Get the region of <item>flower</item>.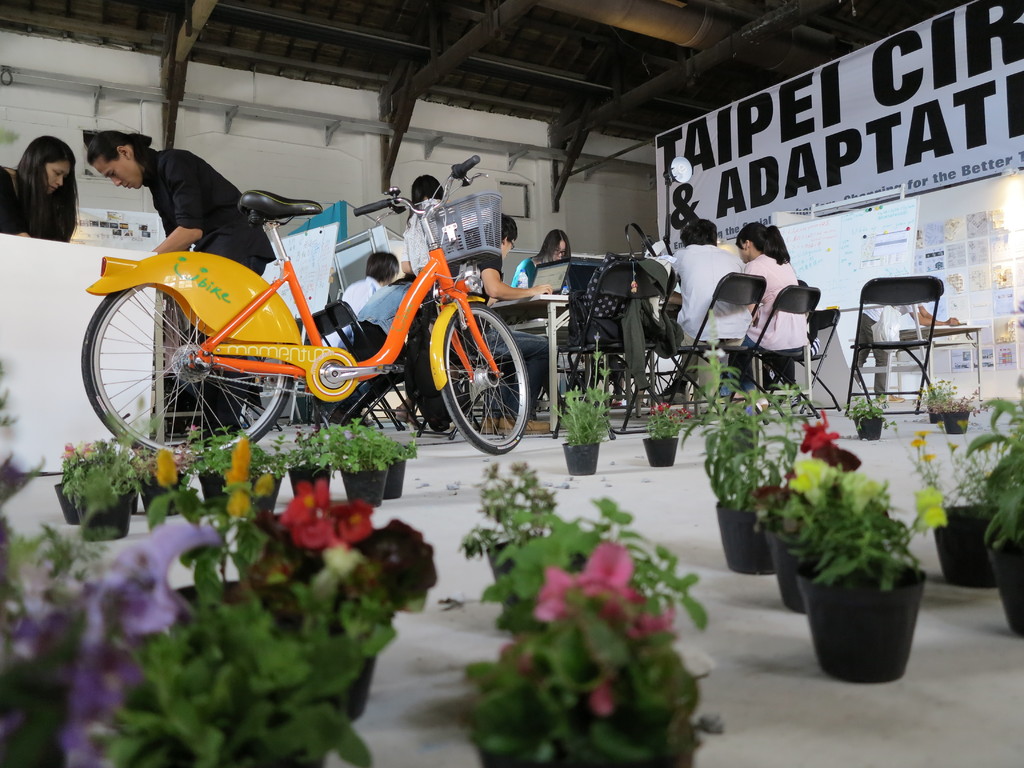
box(152, 447, 179, 487).
